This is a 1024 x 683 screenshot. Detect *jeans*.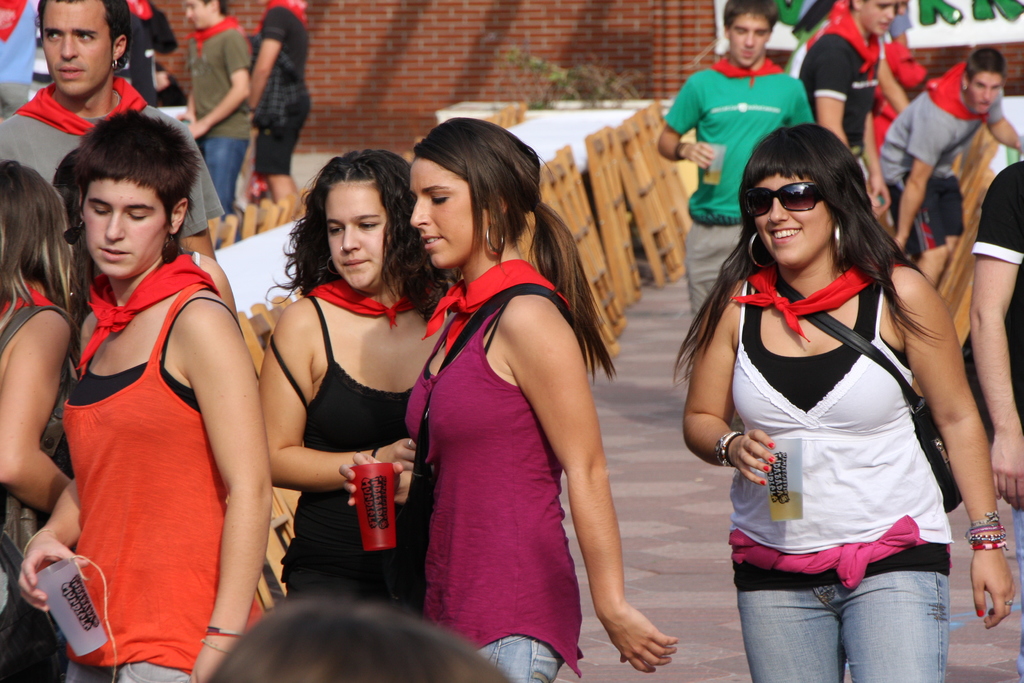
[x1=196, y1=136, x2=249, y2=216].
